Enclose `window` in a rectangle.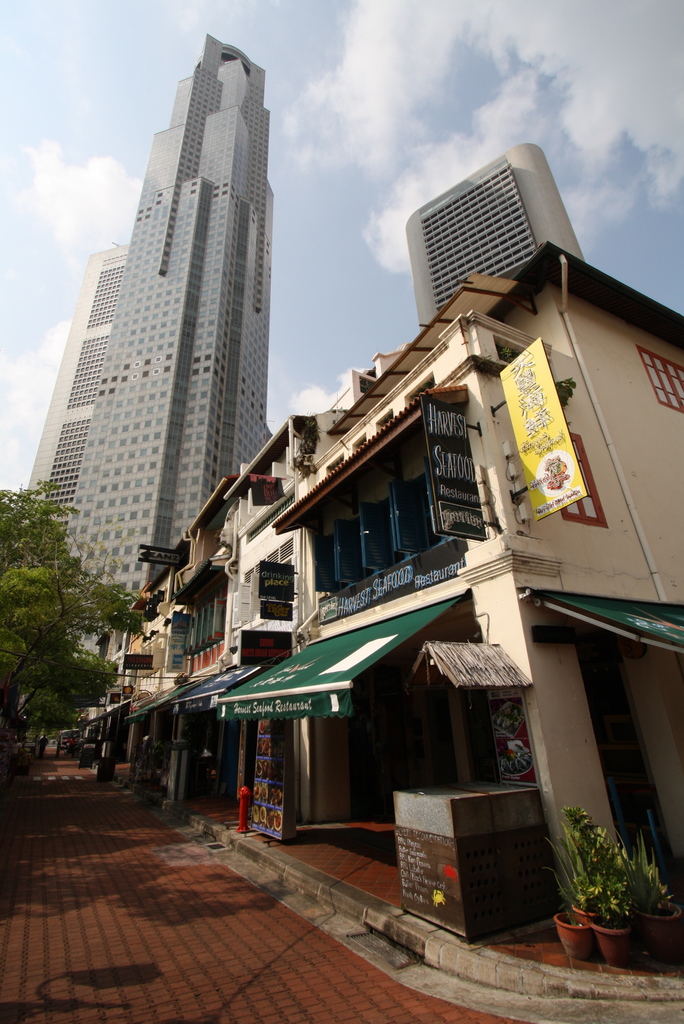
(193,611,205,657).
